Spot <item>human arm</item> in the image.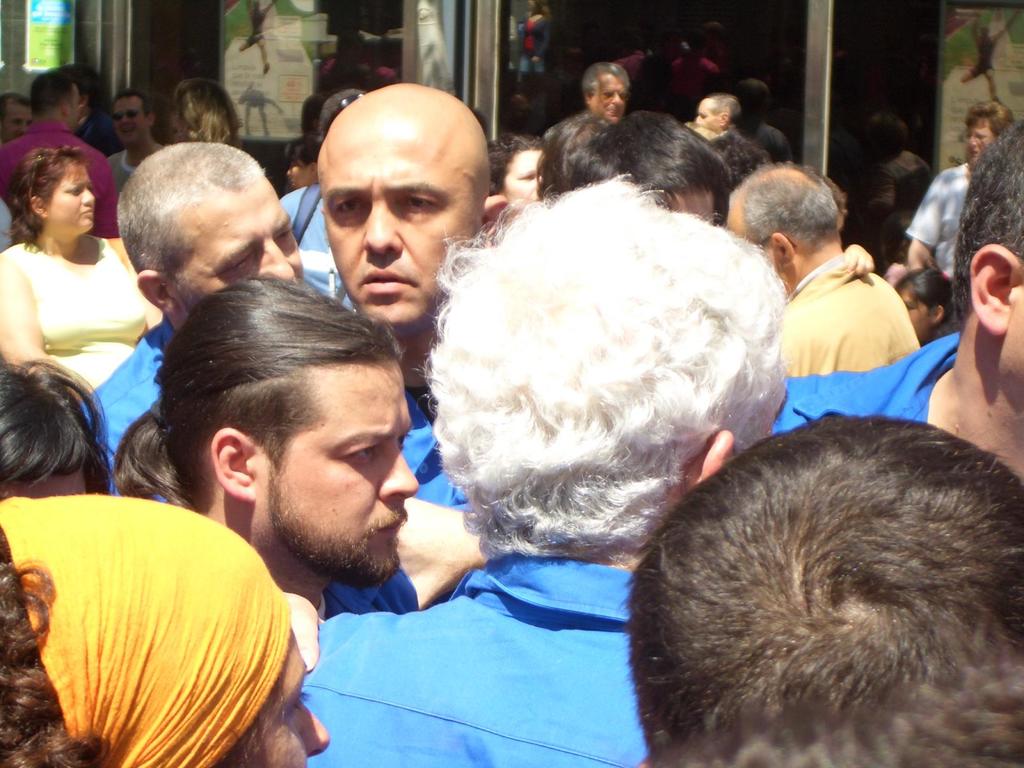
<item>human arm</item> found at box(916, 157, 952, 271).
